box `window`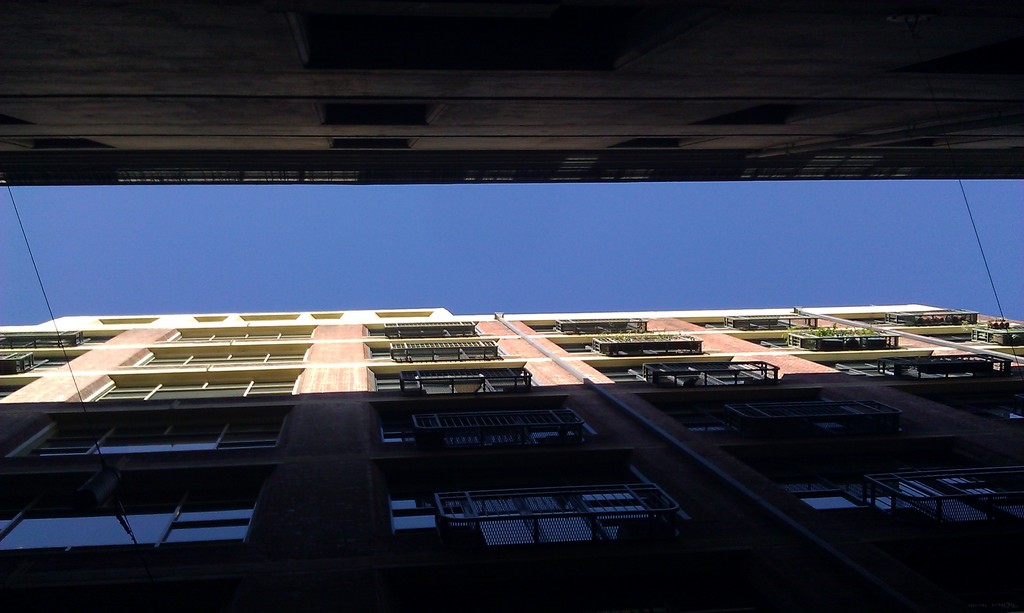
locate(131, 347, 303, 366)
